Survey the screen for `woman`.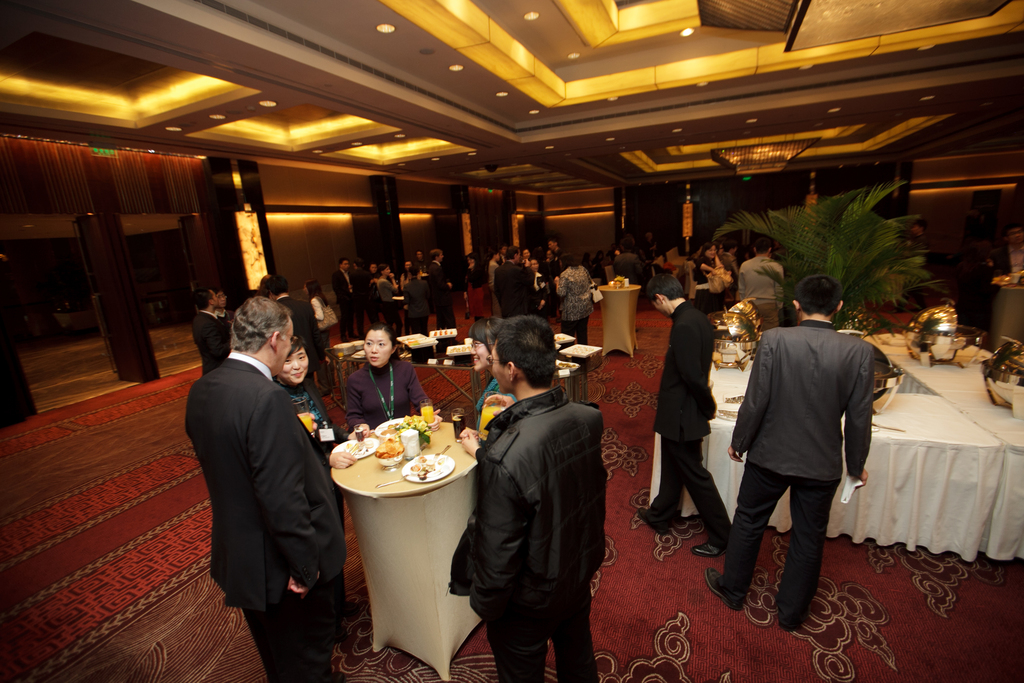
Survey found: (487, 249, 505, 321).
